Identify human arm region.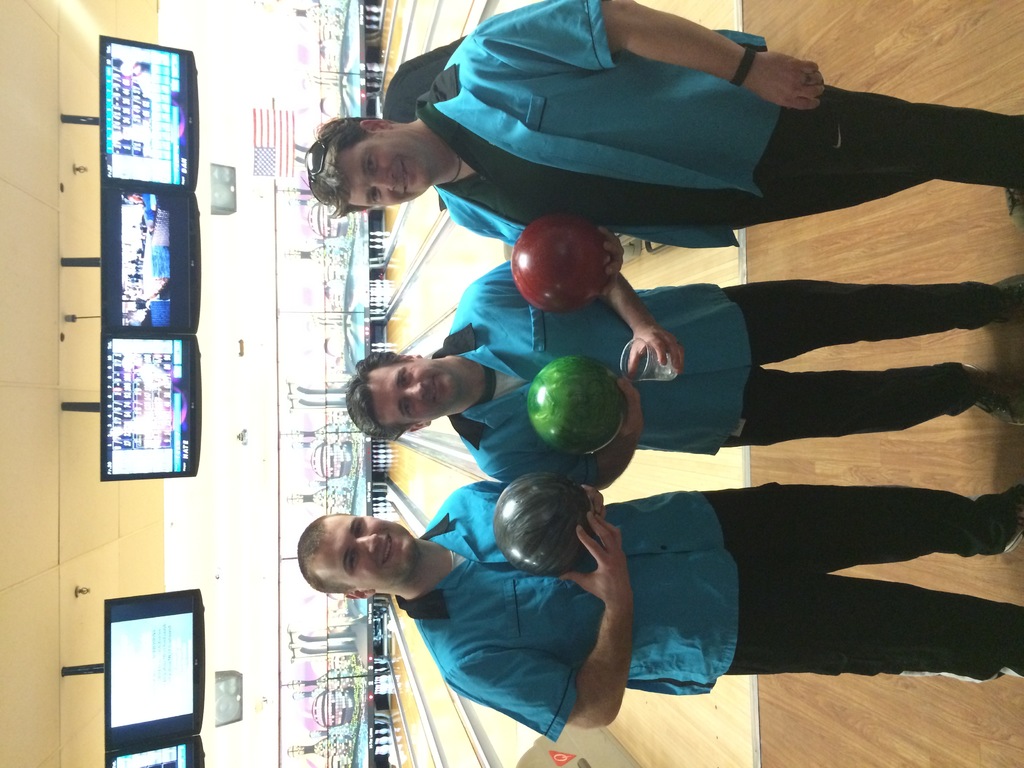
Region: bbox=[584, 483, 605, 523].
